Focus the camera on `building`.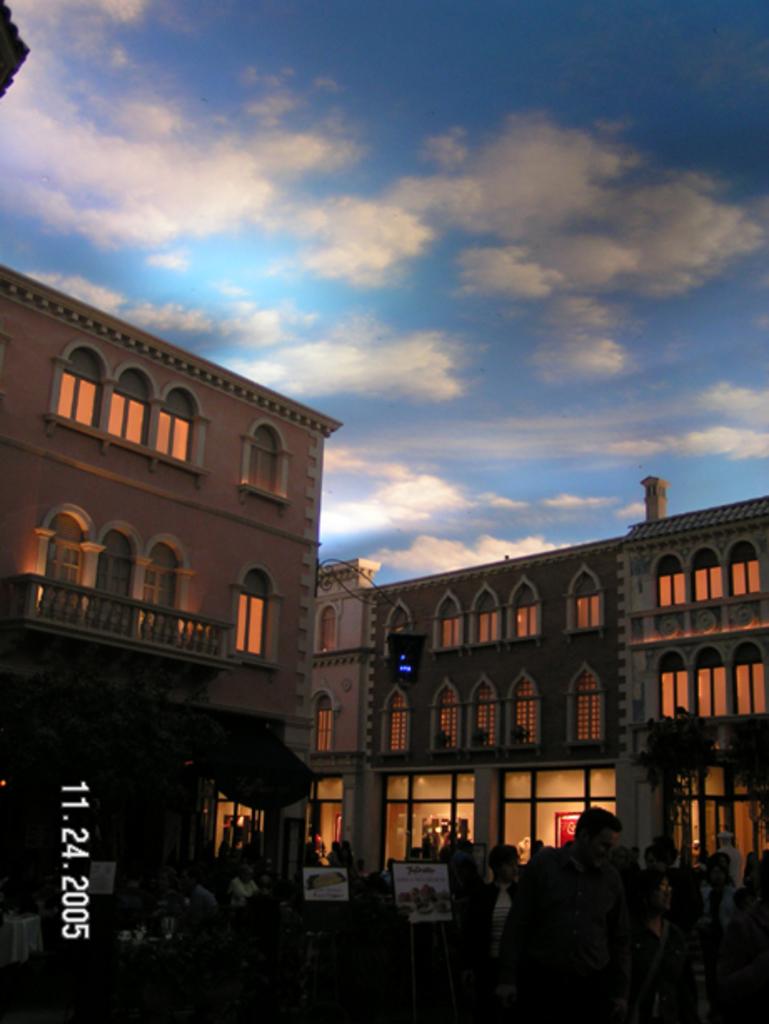
Focus region: bbox=(217, 472, 767, 924).
